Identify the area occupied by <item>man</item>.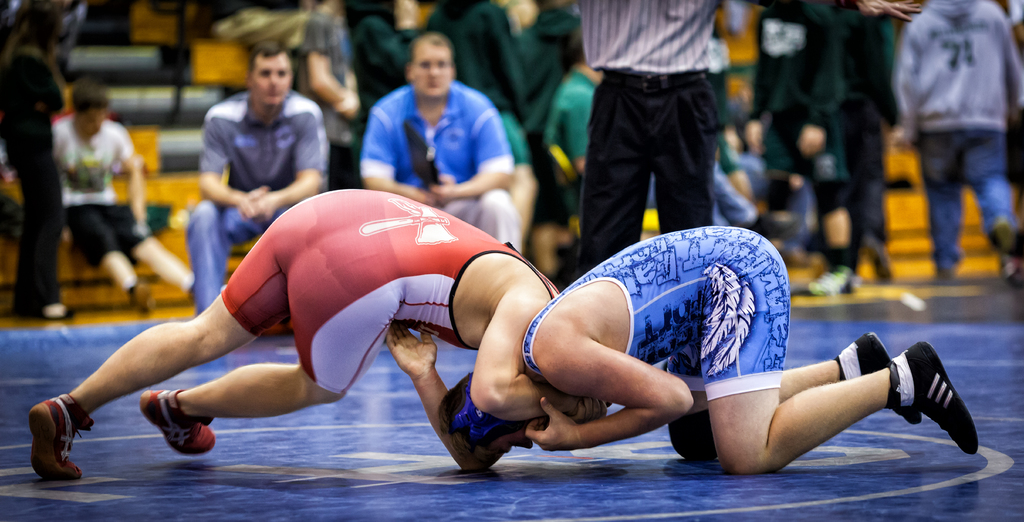
Area: [left=807, top=120, right=908, bottom=294].
